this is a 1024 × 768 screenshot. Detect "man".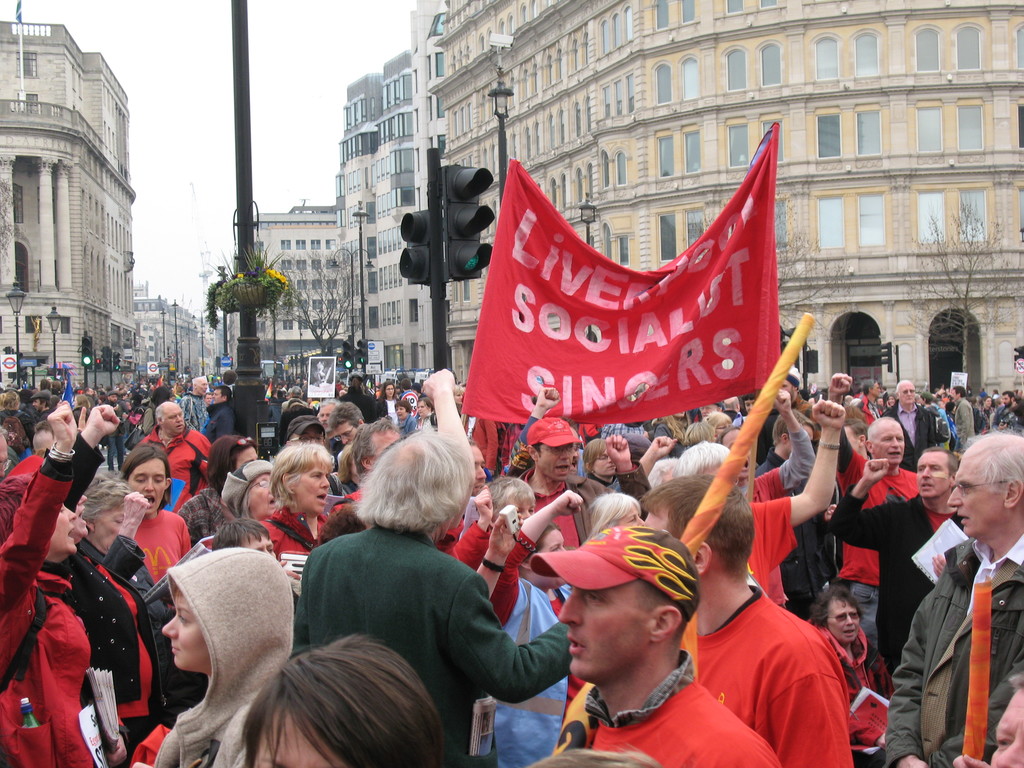
{"x1": 520, "y1": 414, "x2": 636, "y2": 546}.
